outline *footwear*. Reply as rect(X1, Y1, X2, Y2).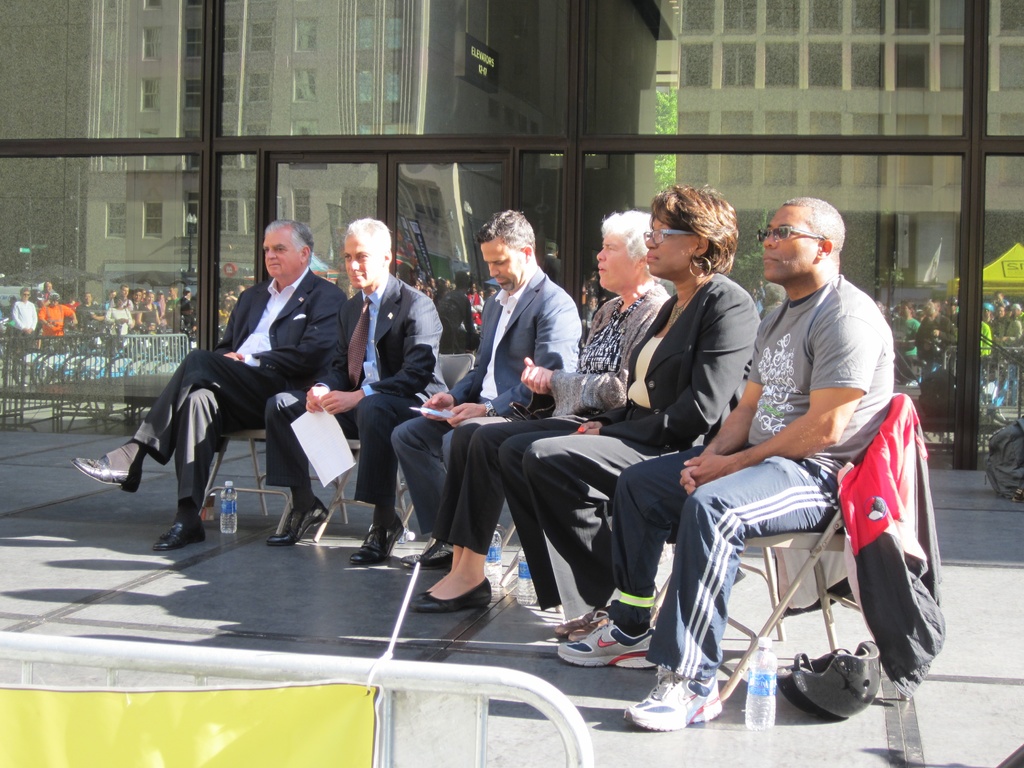
rect(72, 456, 143, 495).
